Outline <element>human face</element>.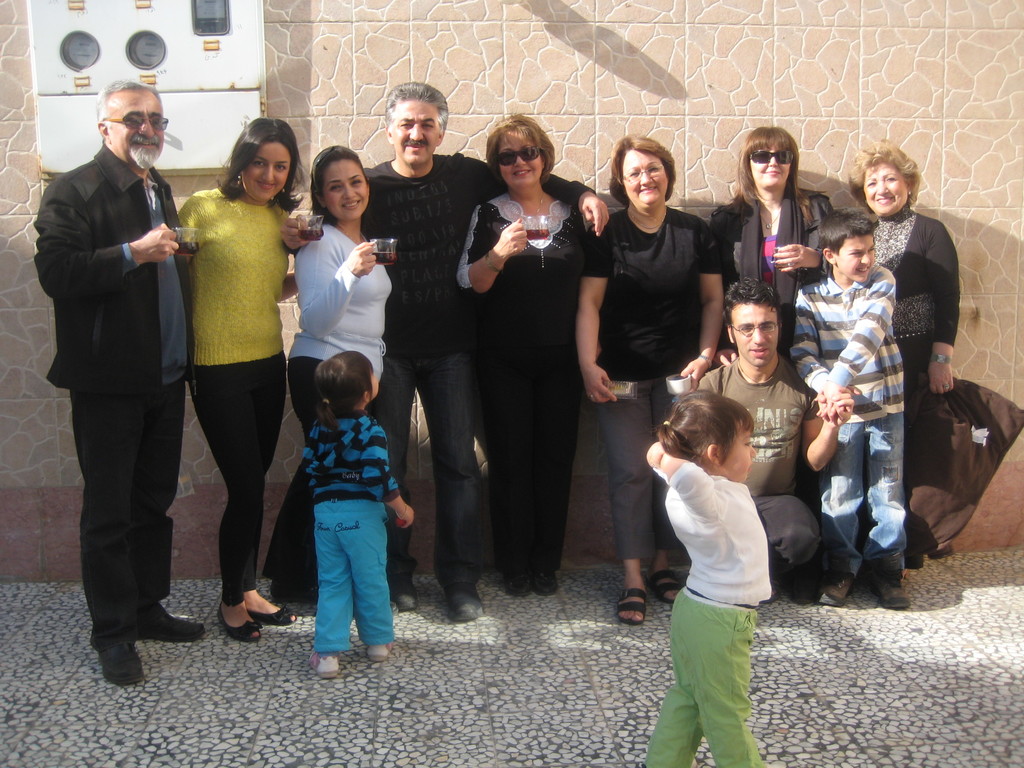
Outline: bbox=(719, 420, 758, 484).
